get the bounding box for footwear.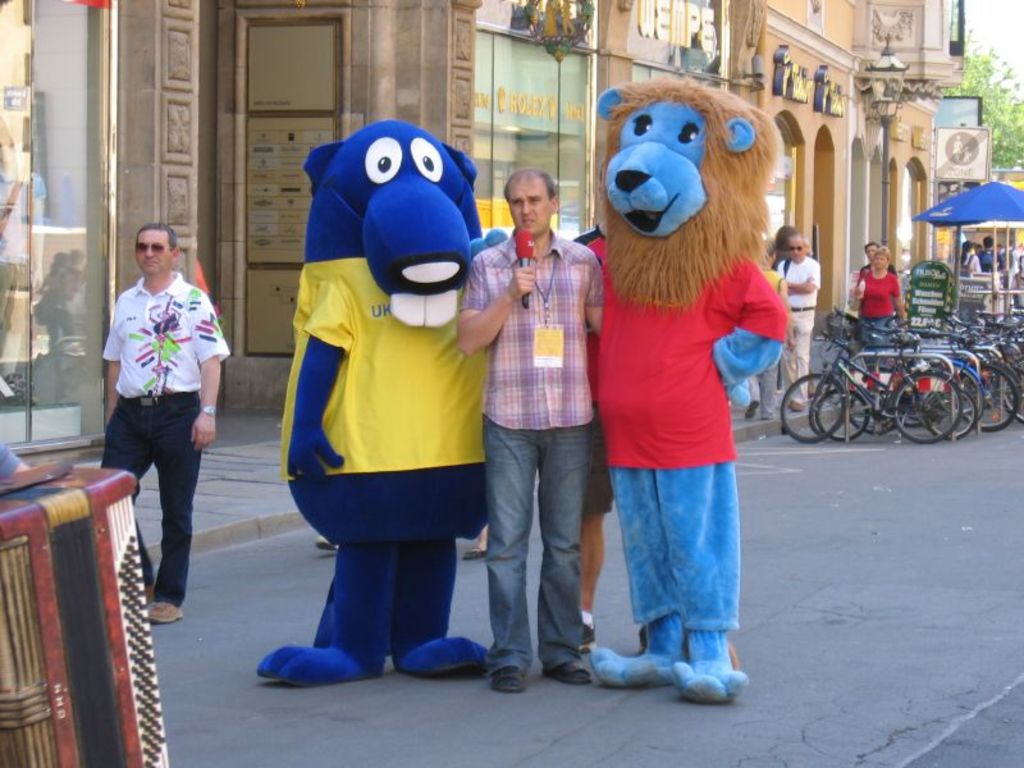
(x1=579, y1=620, x2=598, y2=652).
